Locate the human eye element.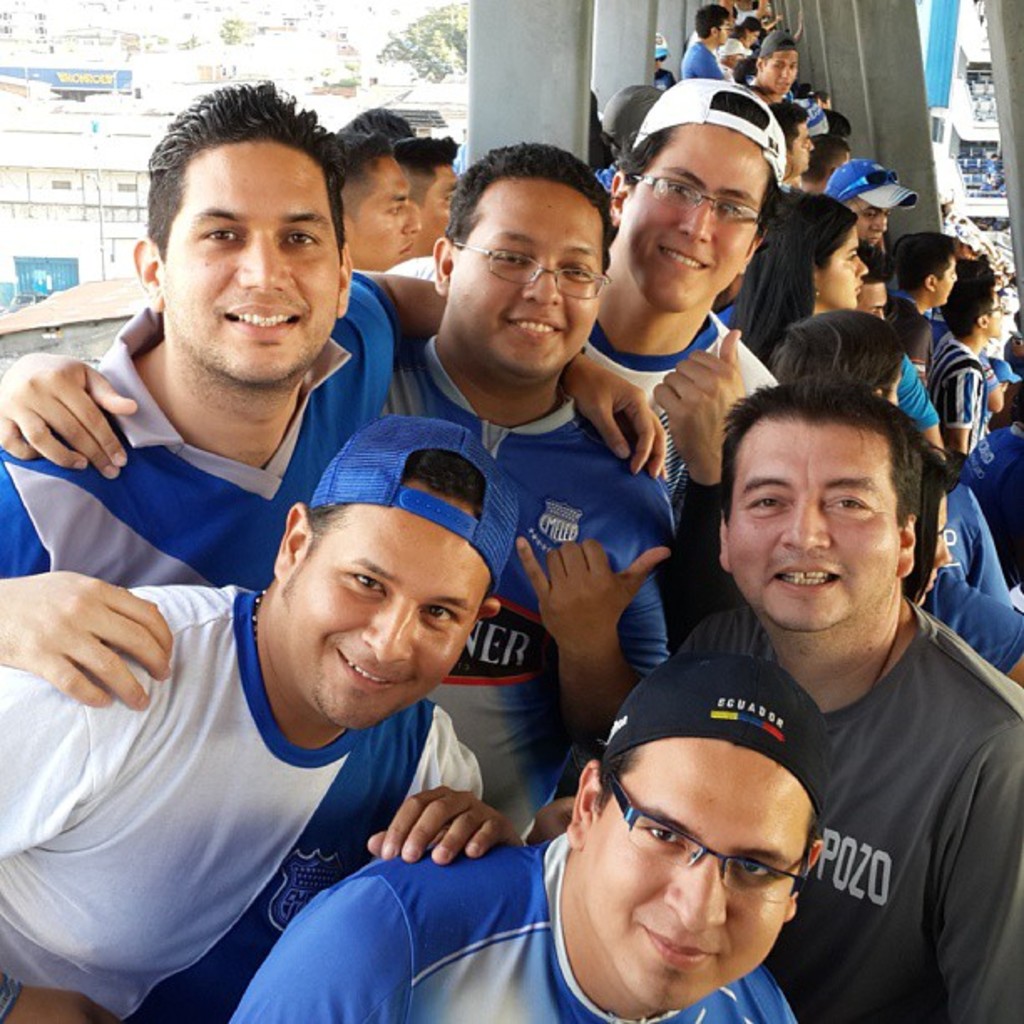
Element bbox: [x1=278, y1=223, x2=330, y2=249].
